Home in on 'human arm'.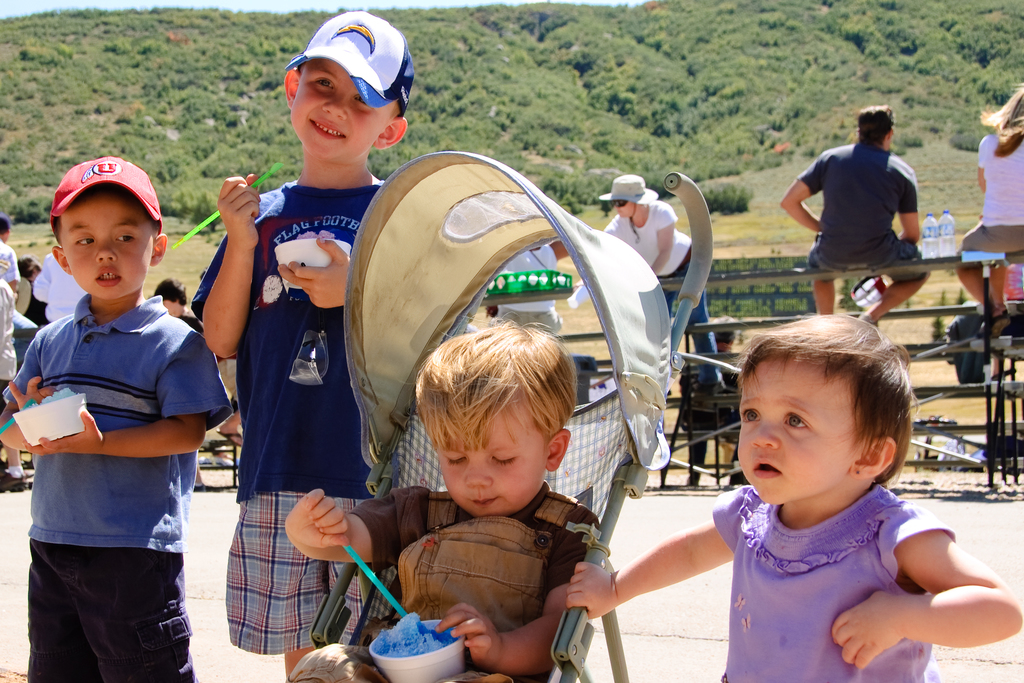
Homed in at box=[648, 202, 680, 273].
